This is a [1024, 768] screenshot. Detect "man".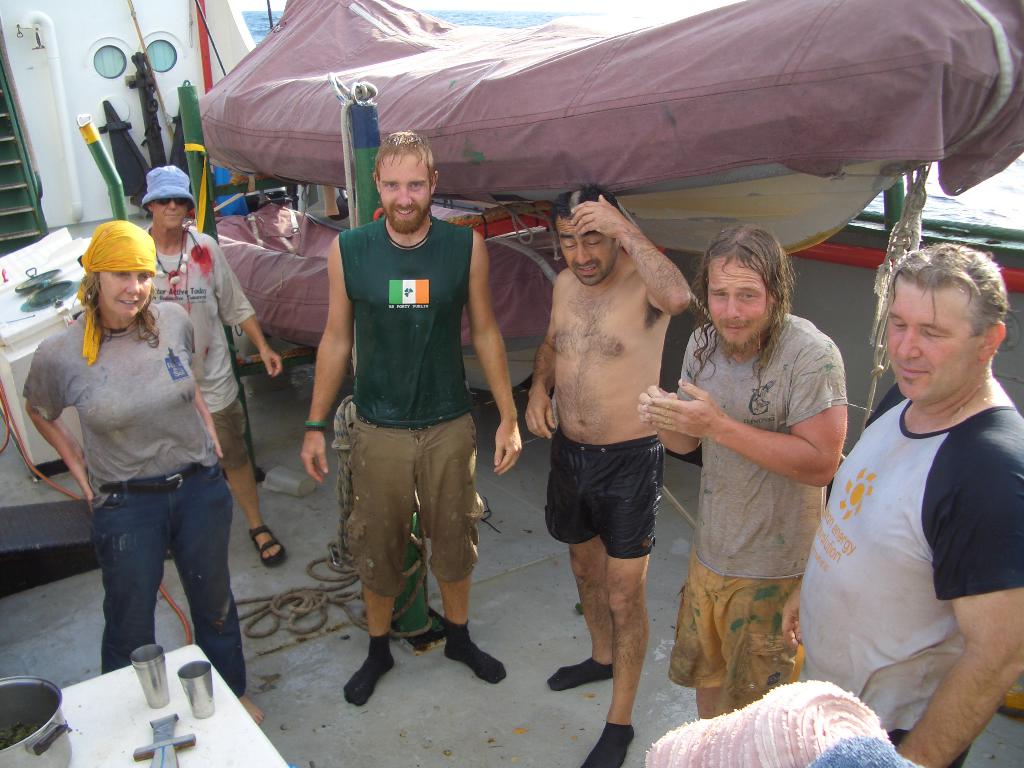
135/167/290/568.
